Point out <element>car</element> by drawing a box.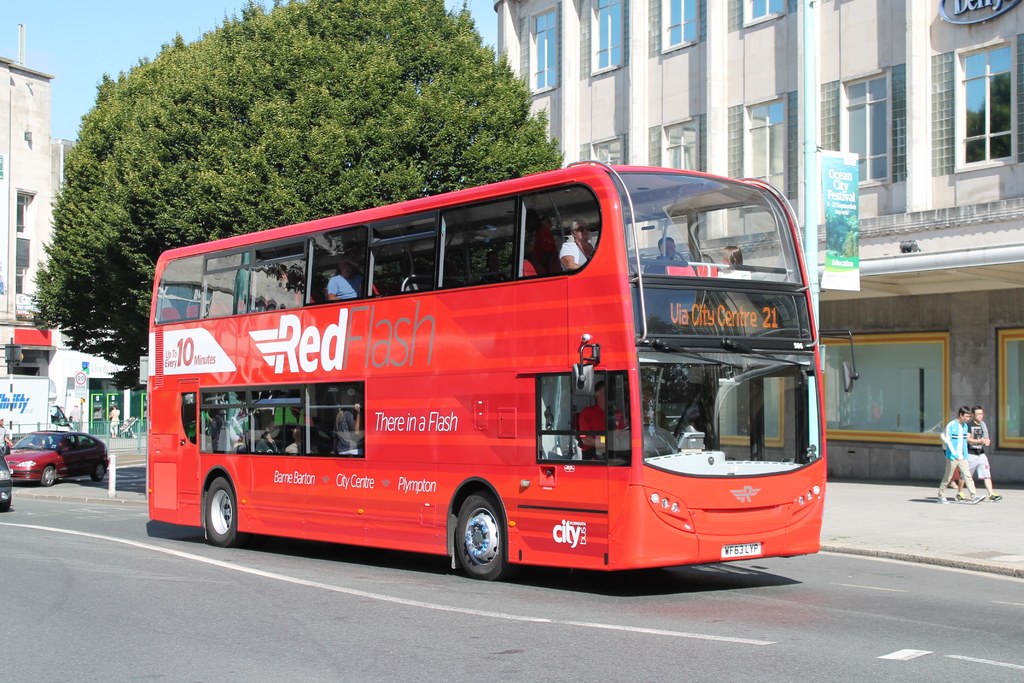
pyautogui.locateOnScreen(0, 429, 107, 485).
